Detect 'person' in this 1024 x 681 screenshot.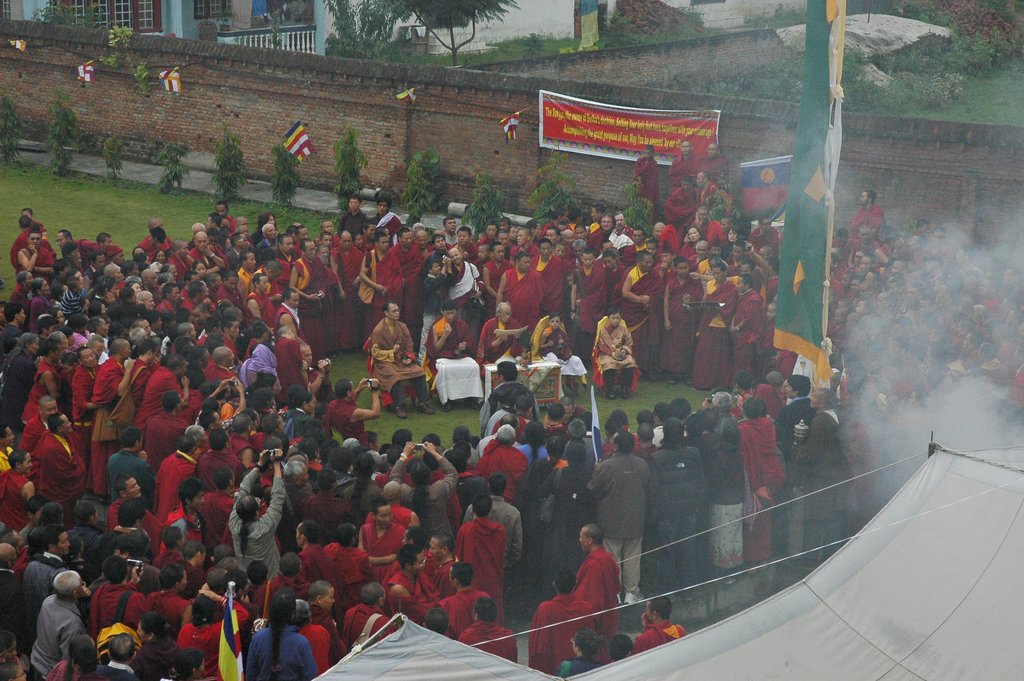
Detection: bbox=[444, 565, 493, 636].
